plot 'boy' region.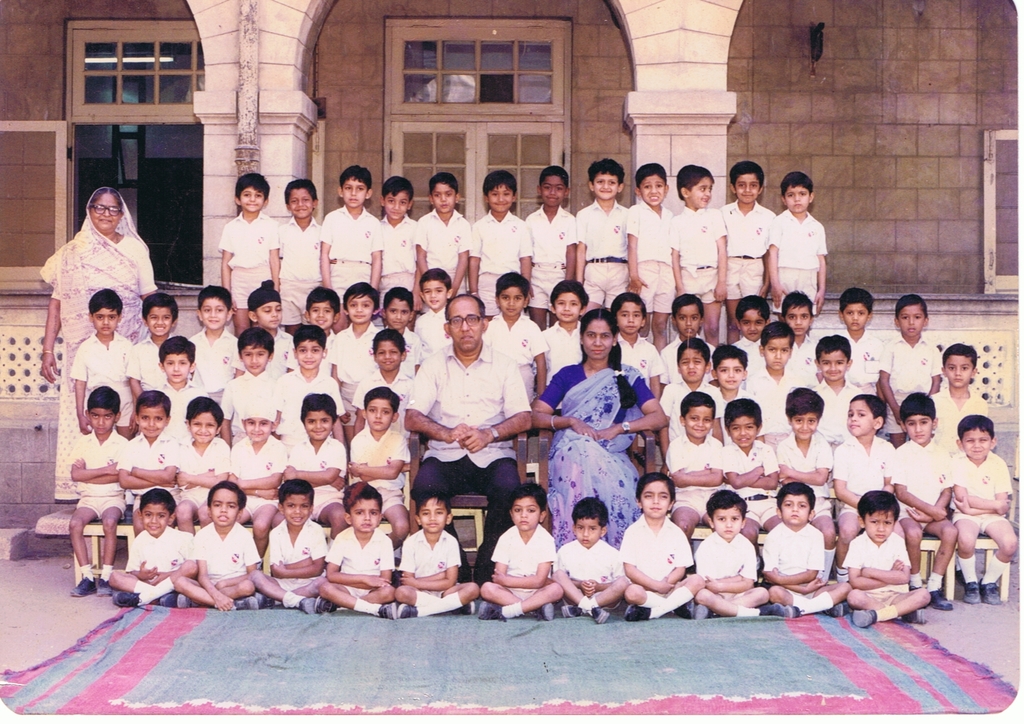
Plotted at <region>541, 279, 589, 381</region>.
